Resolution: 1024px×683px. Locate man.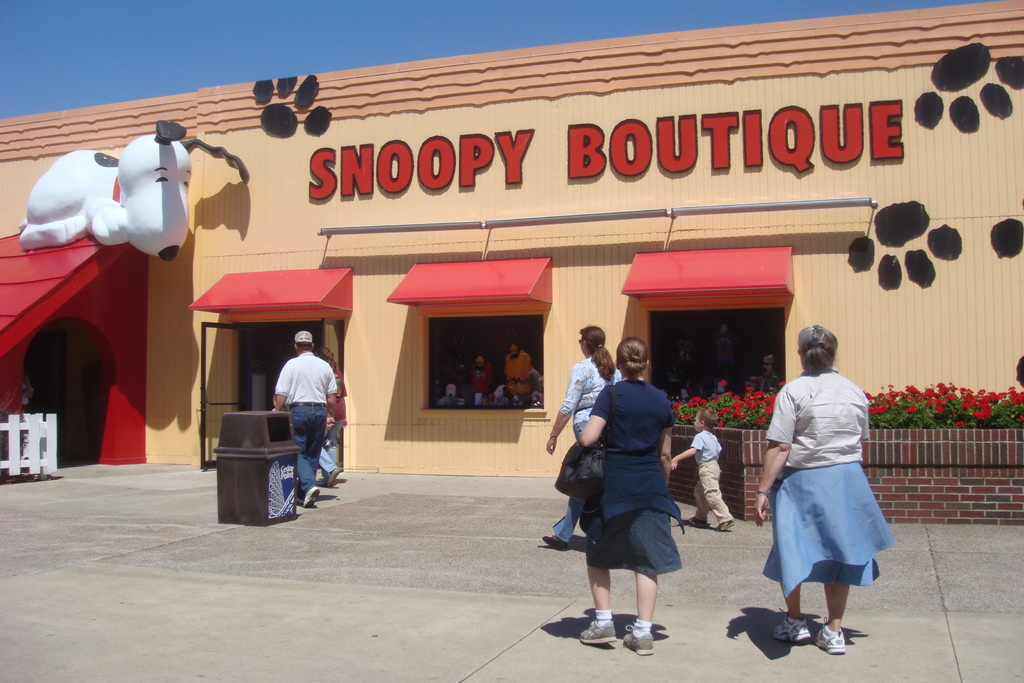
box(313, 371, 347, 484).
